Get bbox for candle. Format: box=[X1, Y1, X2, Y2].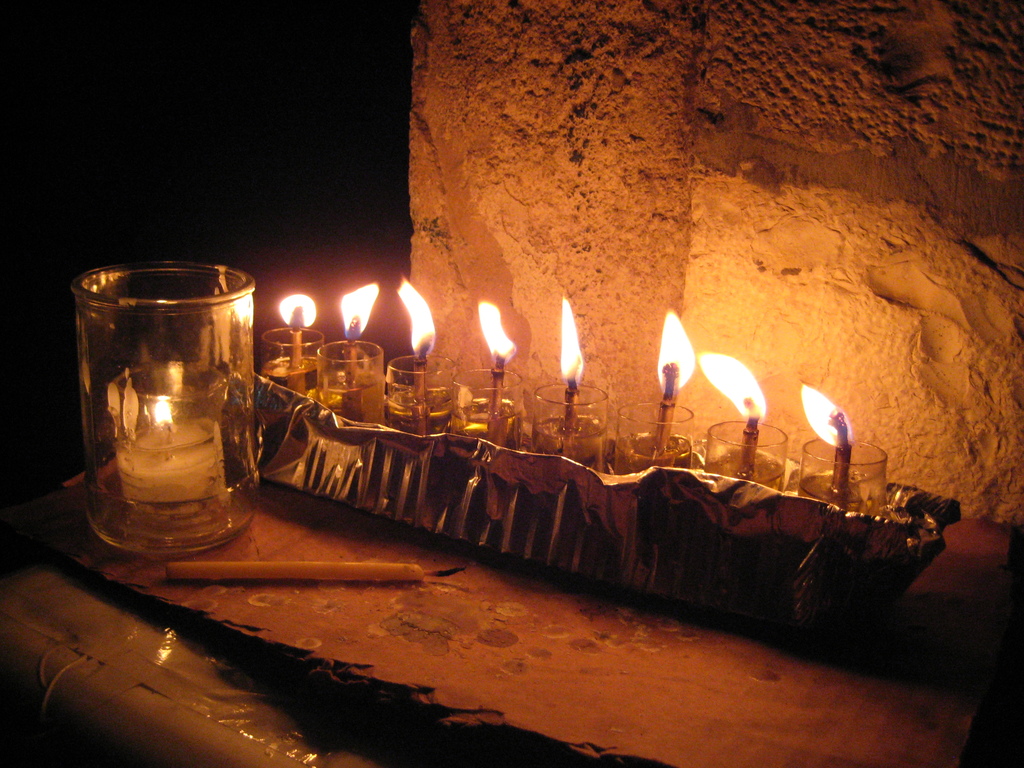
box=[118, 397, 231, 508].
